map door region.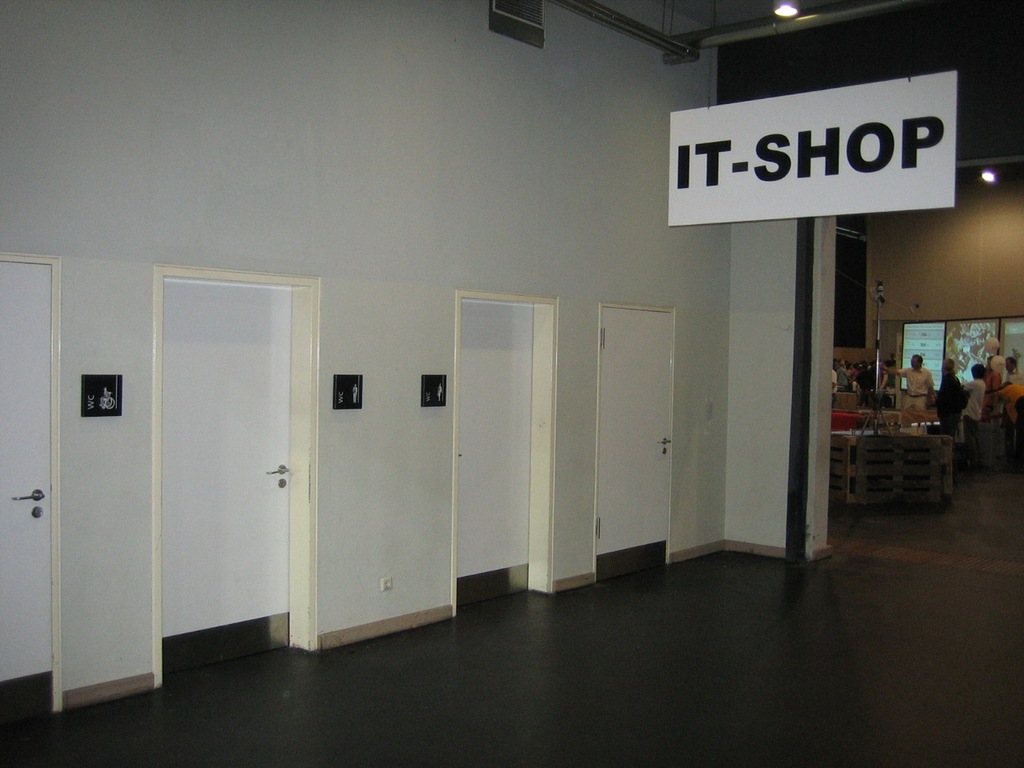
Mapped to box(450, 271, 566, 608).
